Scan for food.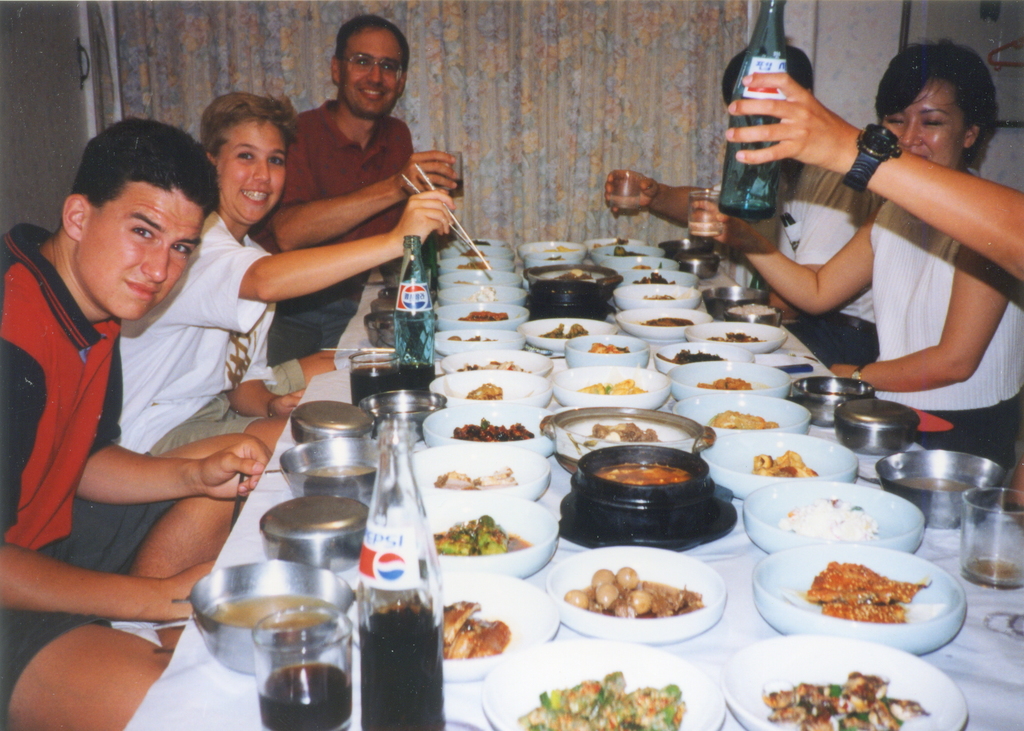
Scan result: 613/247/642/258.
